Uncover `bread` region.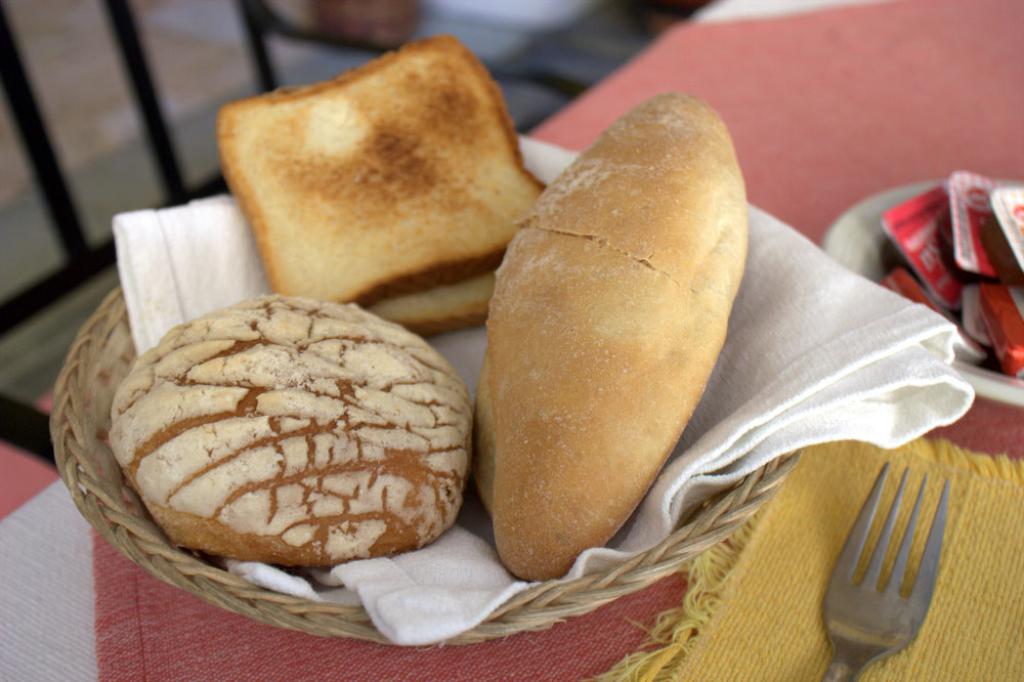
Uncovered: bbox(102, 293, 474, 574).
